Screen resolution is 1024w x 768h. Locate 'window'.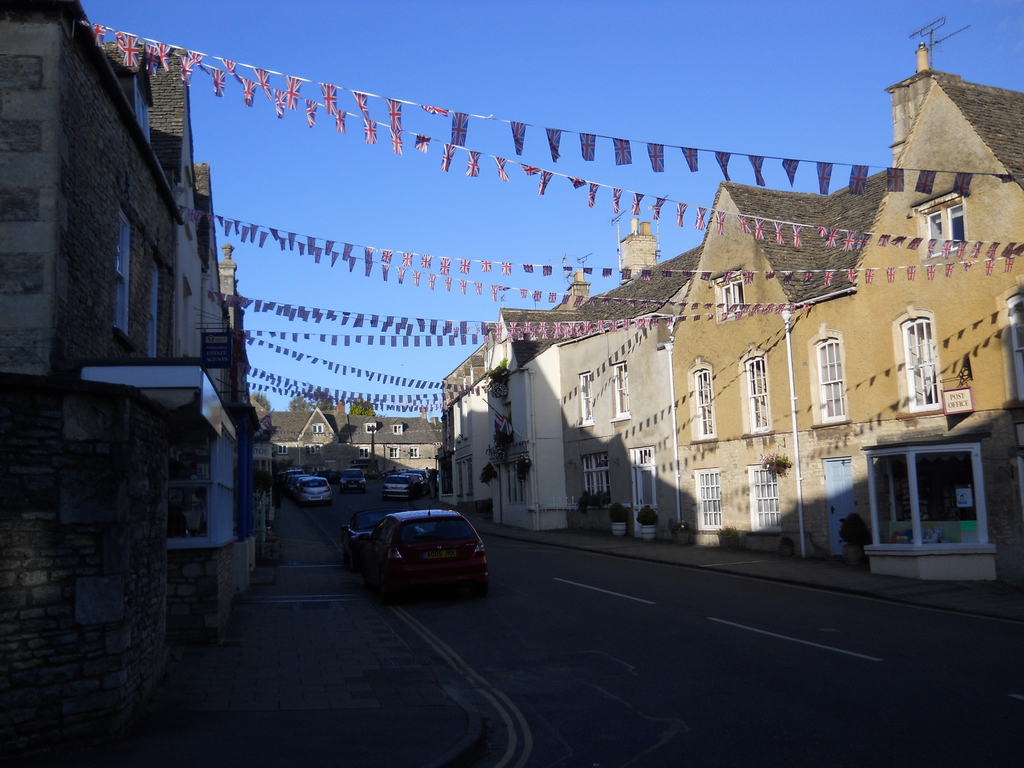
693:468:724:529.
